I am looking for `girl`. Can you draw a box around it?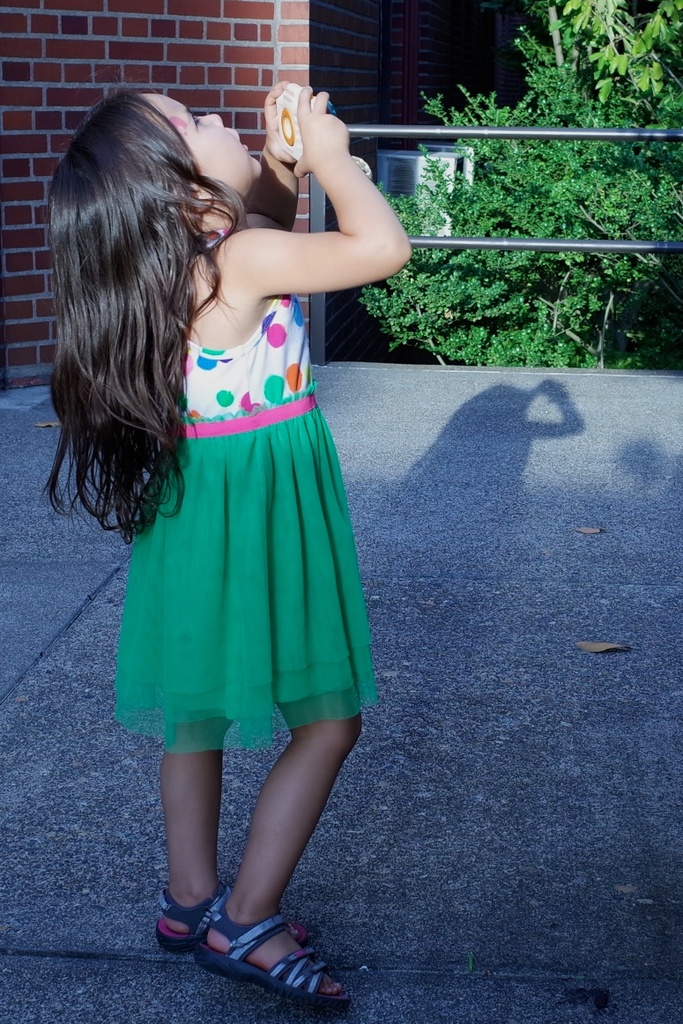
Sure, the bounding box is 38:88:411:1003.
